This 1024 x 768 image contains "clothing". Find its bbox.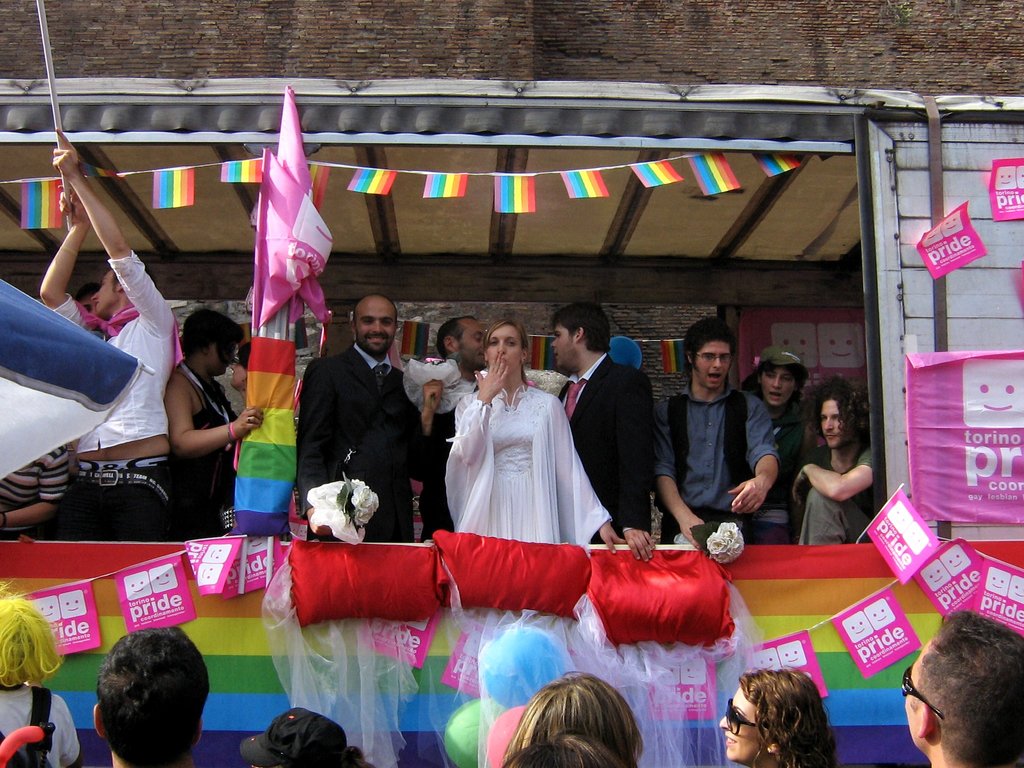
(x1=800, y1=448, x2=877, y2=548).
